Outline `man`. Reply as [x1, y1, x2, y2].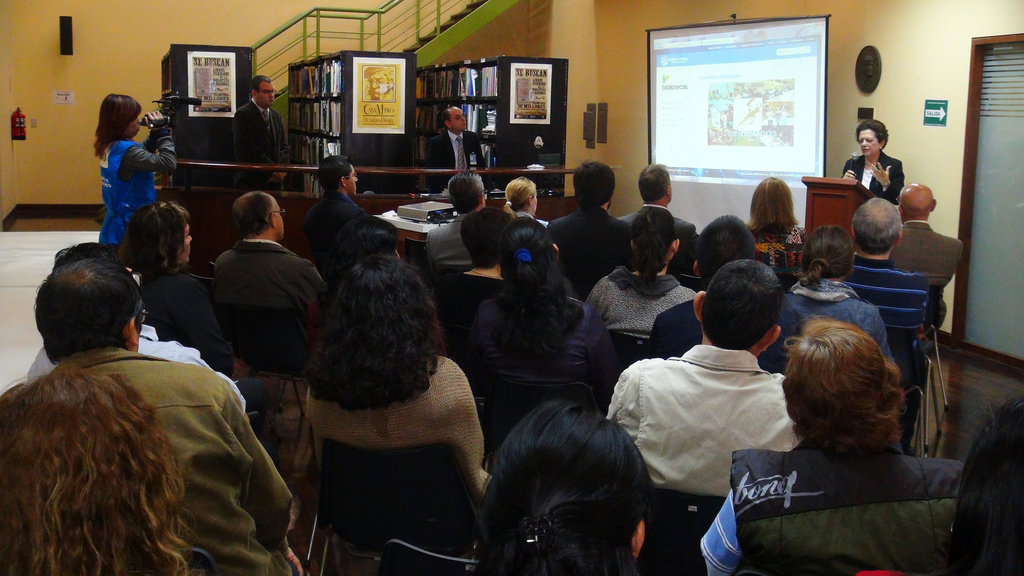
[698, 312, 964, 575].
